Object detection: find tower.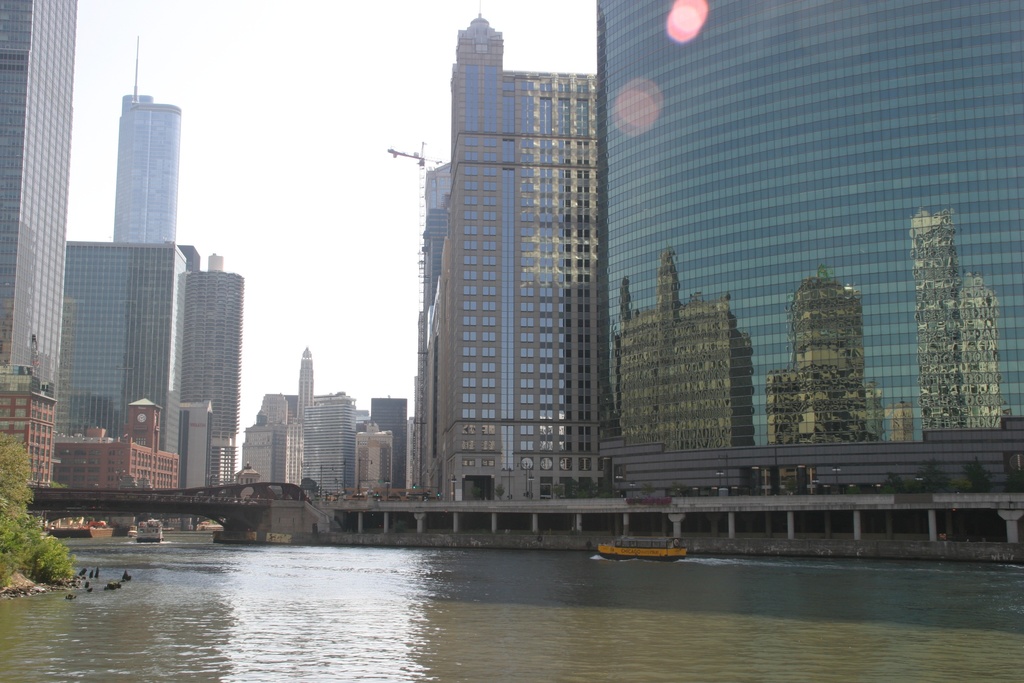
{"x1": 51, "y1": 236, "x2": 180, "y2": 488}.
